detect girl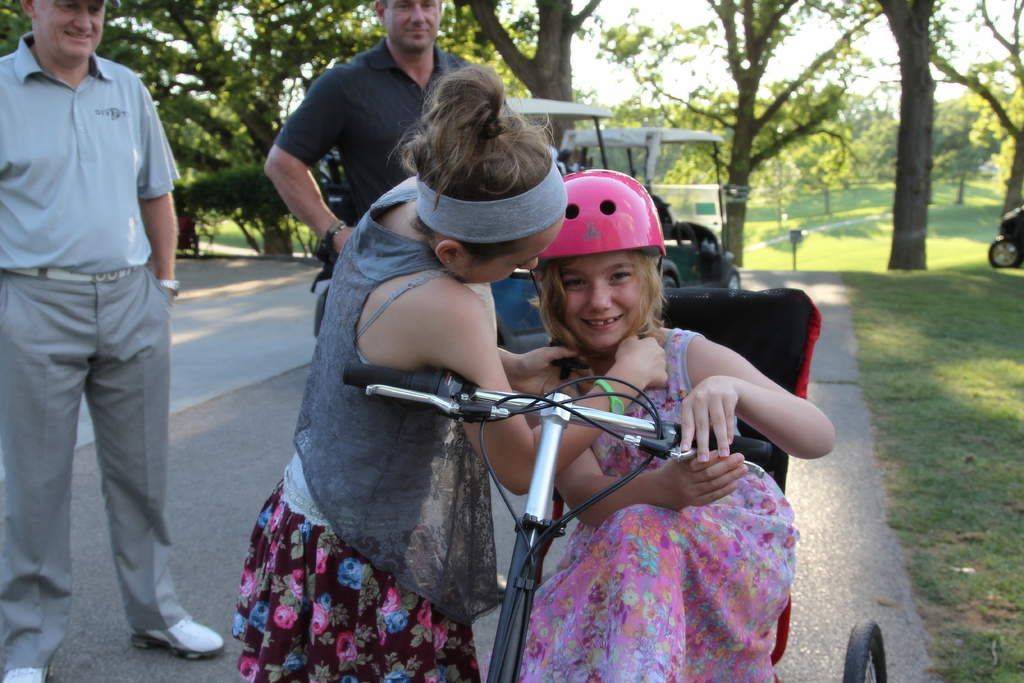
box(510, 167, 834, 682)
